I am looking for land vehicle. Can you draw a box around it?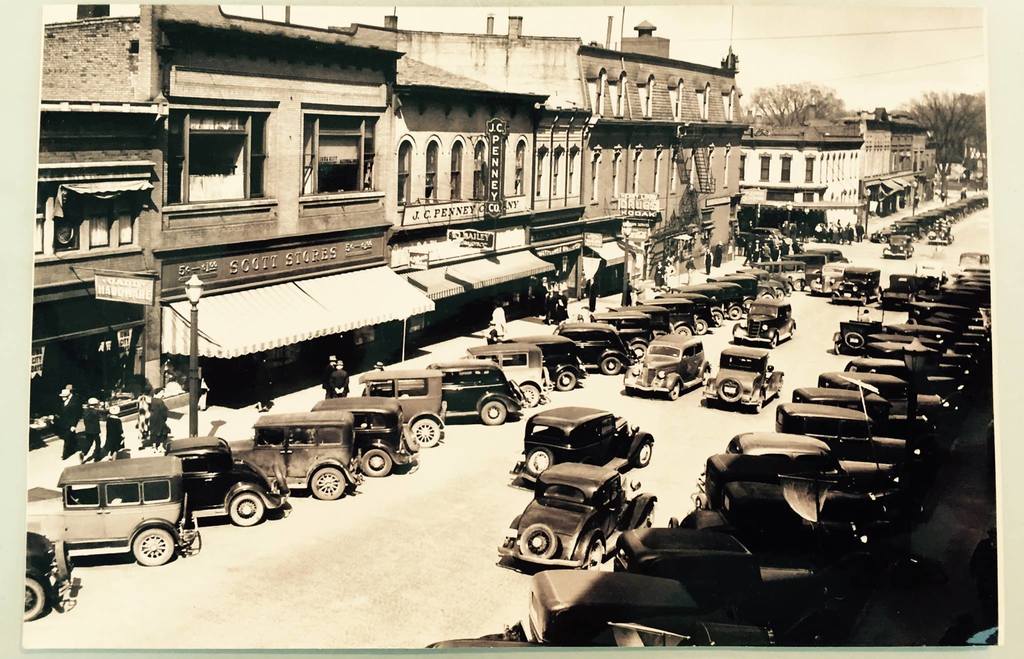
Sure, the bounding box is bbox(621, 336, 711, 399).
